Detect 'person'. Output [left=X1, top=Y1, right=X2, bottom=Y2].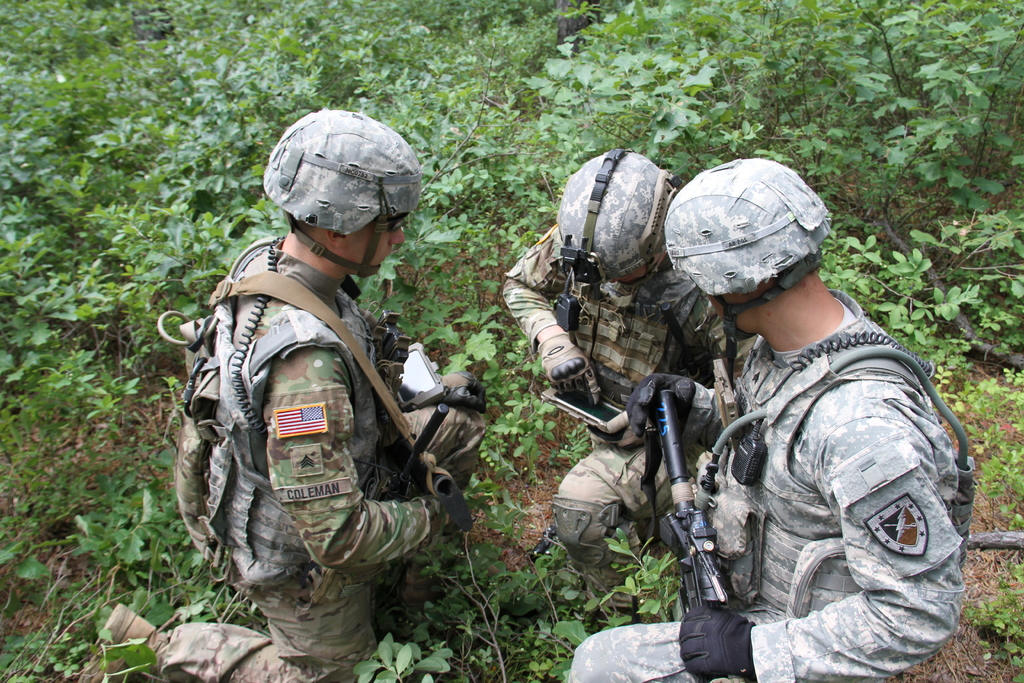
[left=78, top=110, right=486, bottom=682].
